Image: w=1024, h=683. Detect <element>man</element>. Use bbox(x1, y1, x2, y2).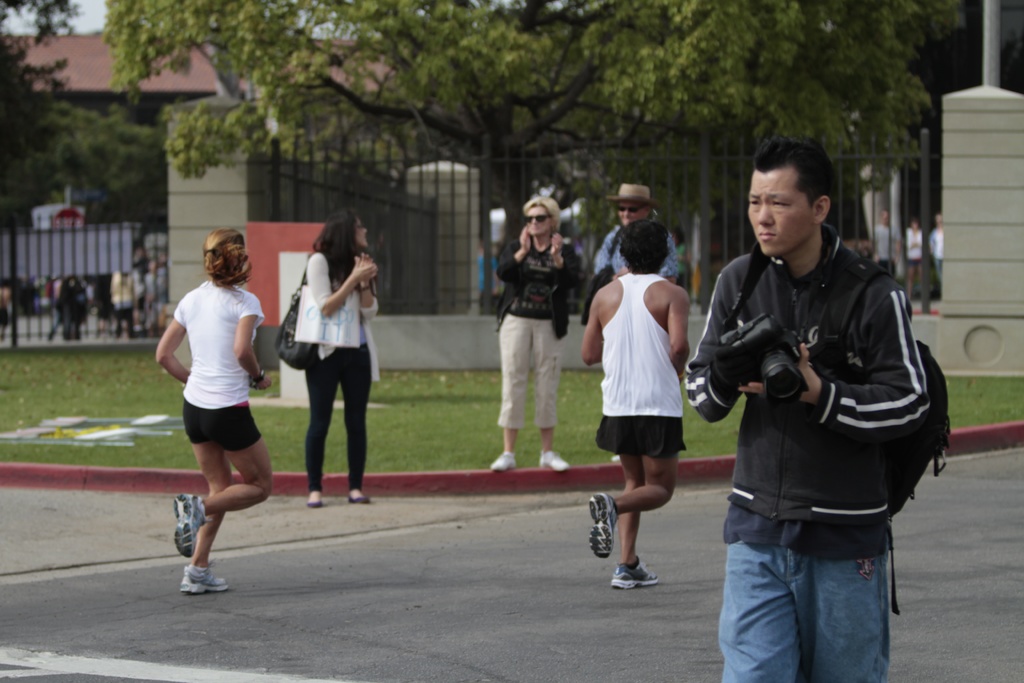
bbox(579, 216, 694, 593).
